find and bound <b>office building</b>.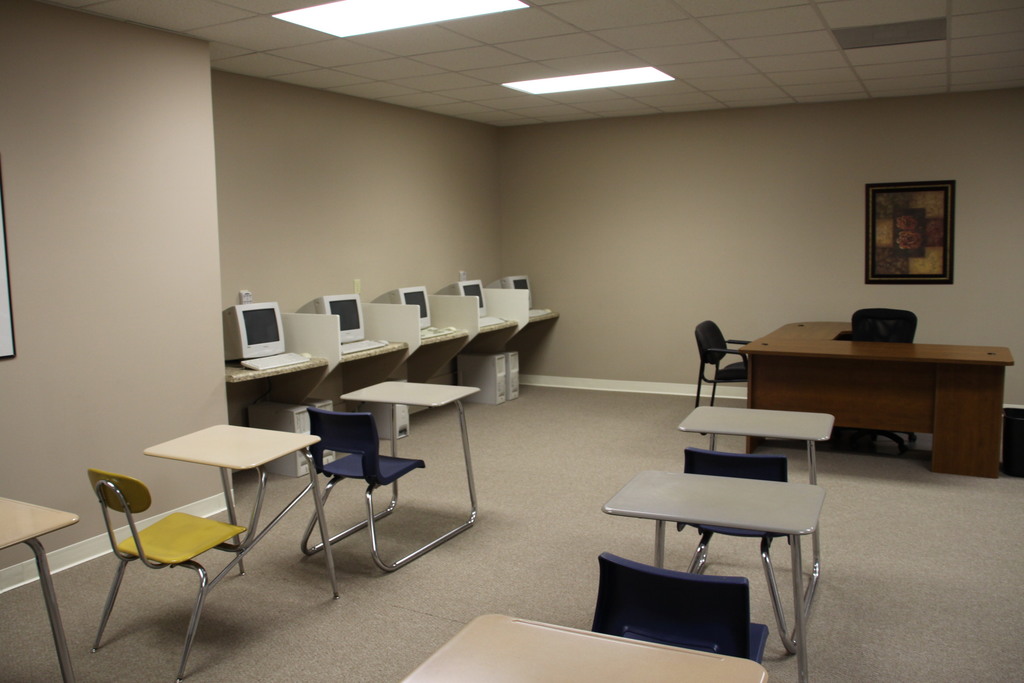
Bound: select_region(42, 0, 963, 671).
